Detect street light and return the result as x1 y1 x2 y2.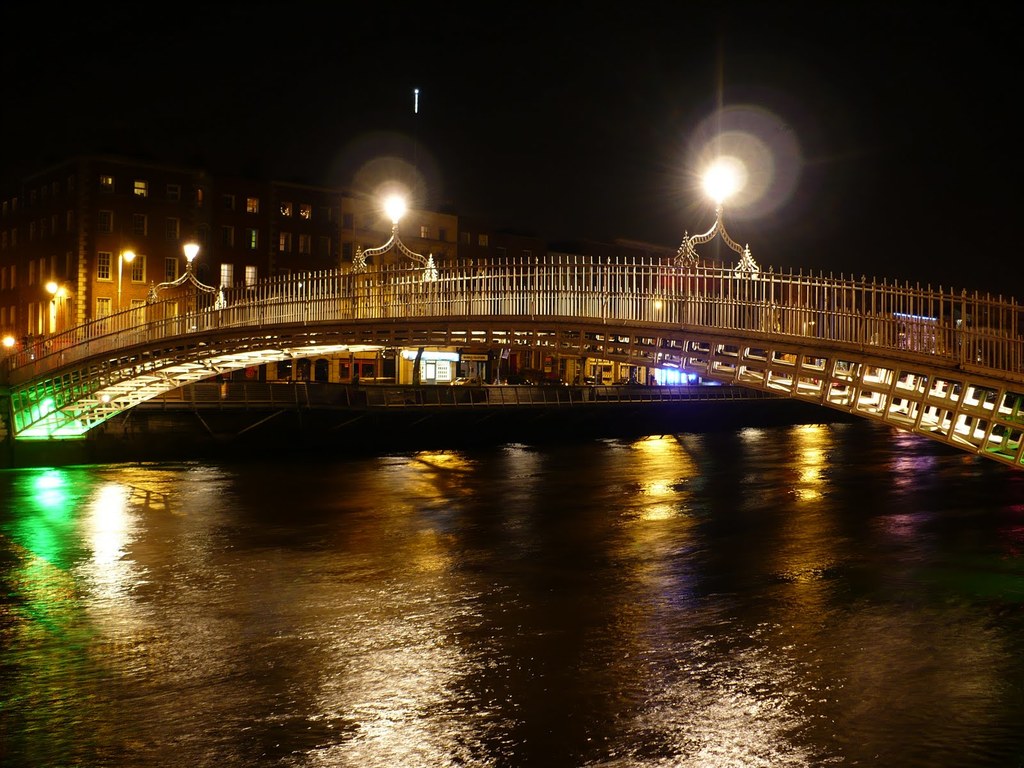
349 188 439 289.
